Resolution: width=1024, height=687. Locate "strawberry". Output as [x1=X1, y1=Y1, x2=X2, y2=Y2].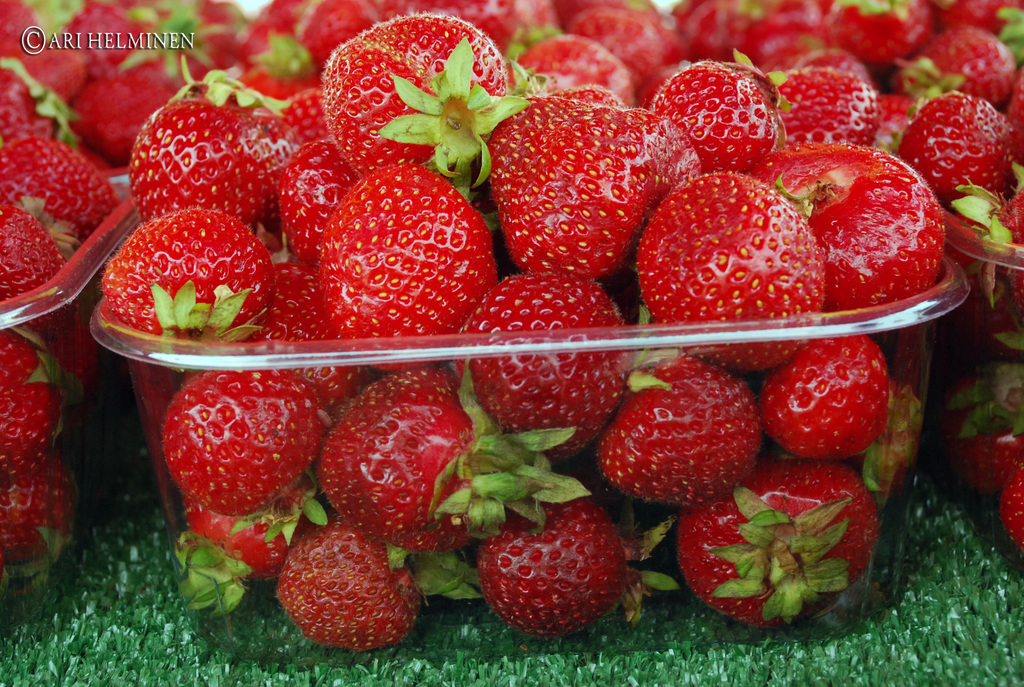
[x1=458, y1=271, x2=641, y2=458].
